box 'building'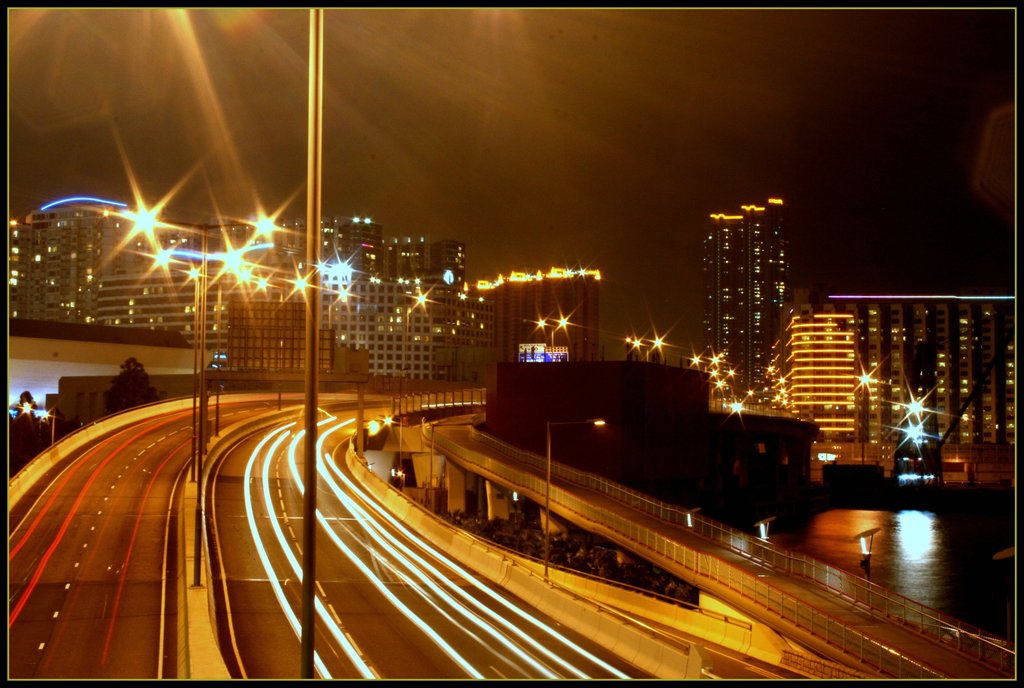
l=825, t=291, r=1018, b=447
